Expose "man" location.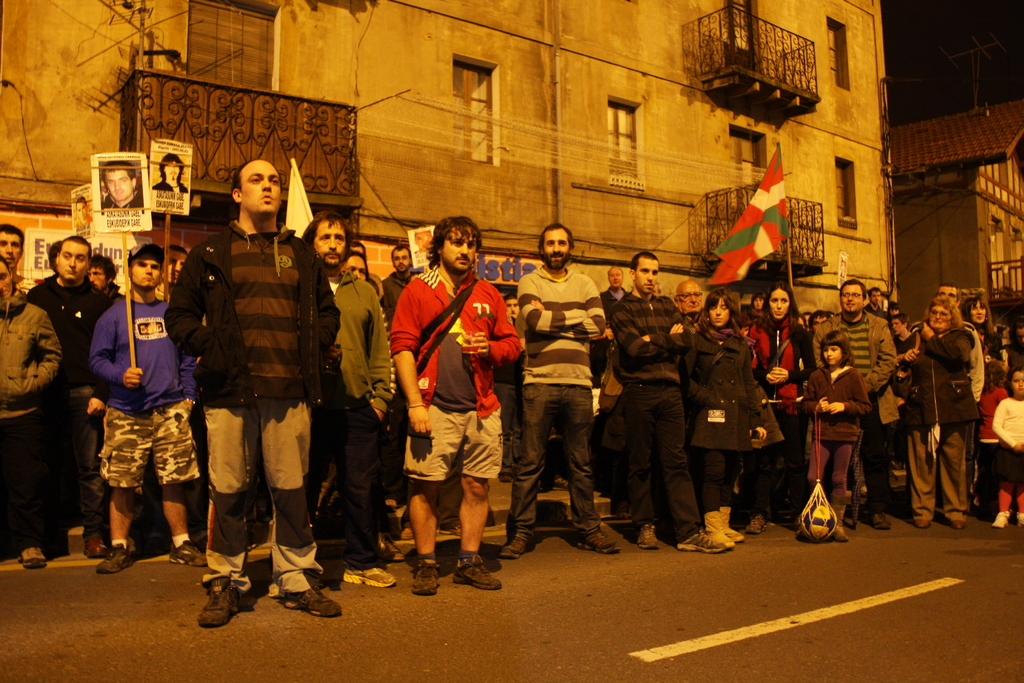
Exposed at x1=868, y1=288, x2=884, y2=318.
